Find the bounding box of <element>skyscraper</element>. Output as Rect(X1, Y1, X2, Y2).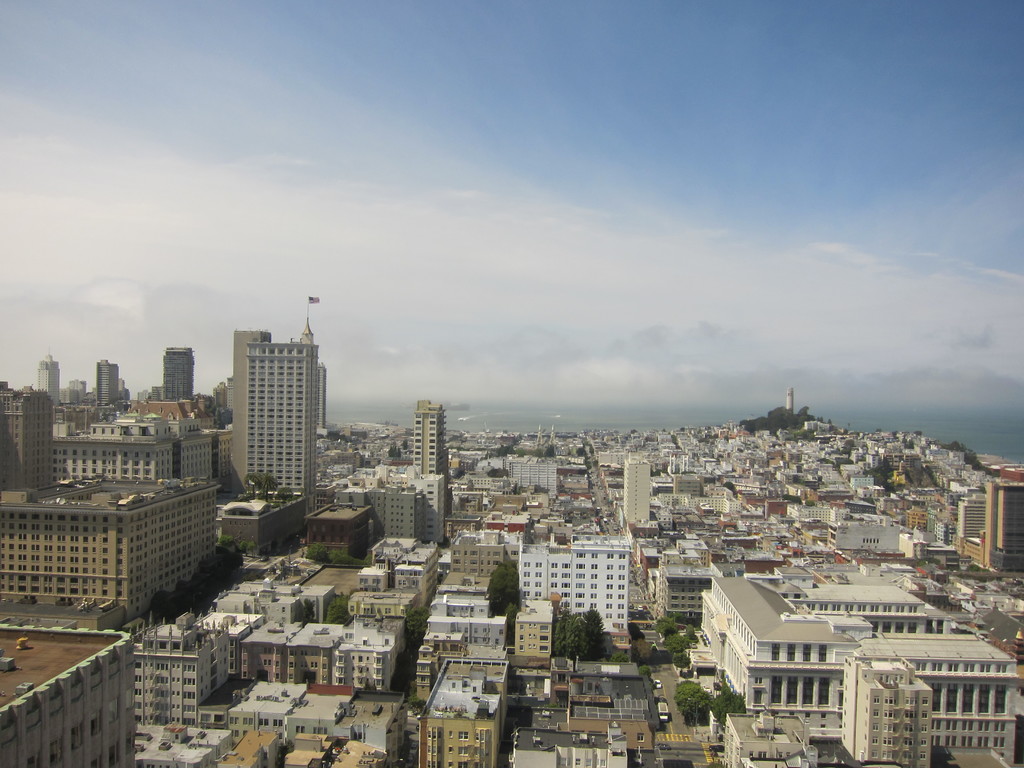
Rect(225, 320, 316, 521).
